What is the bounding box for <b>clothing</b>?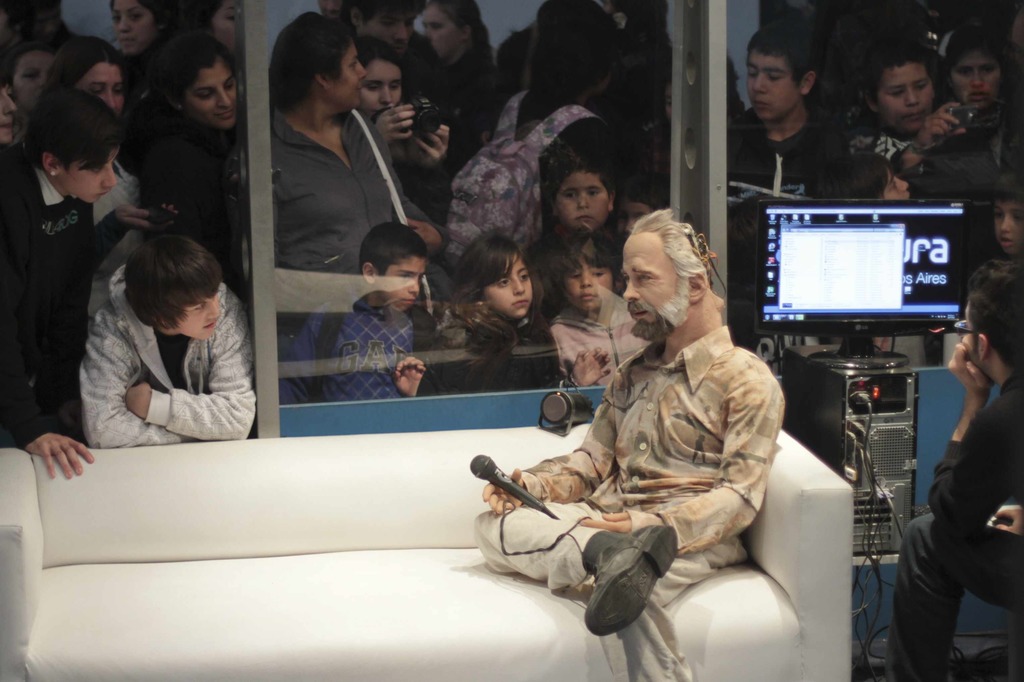
(x1=282, y1=285, x2=438, y2=402).
